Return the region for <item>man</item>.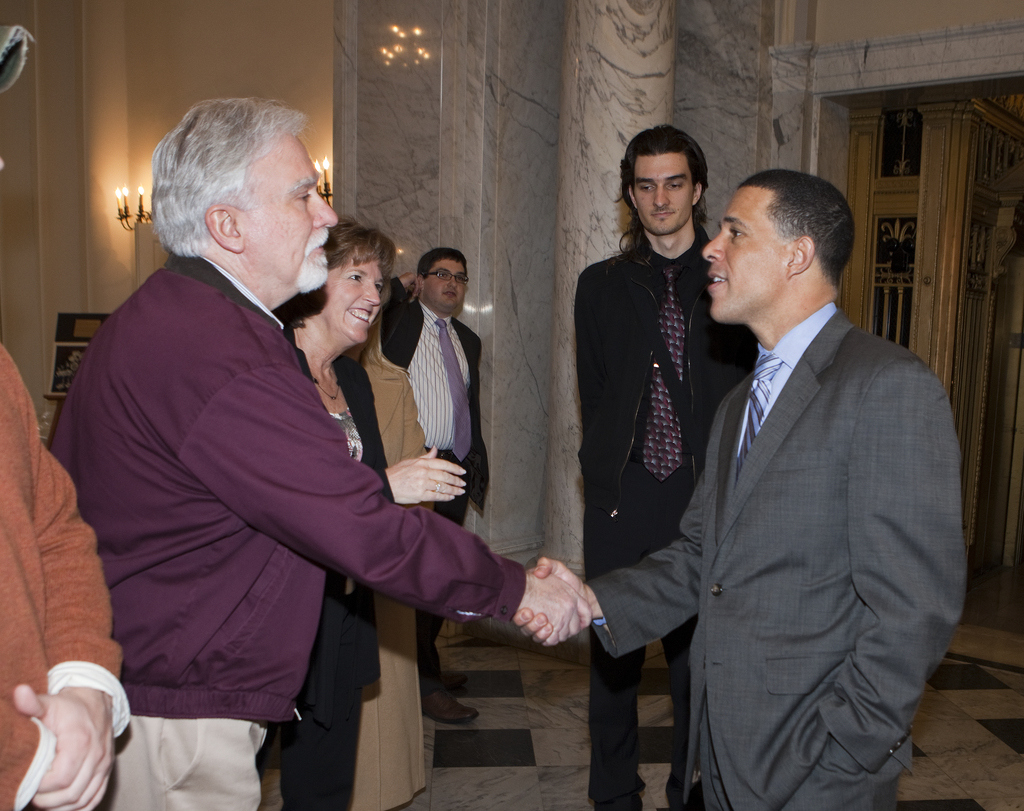
373,248,488,719.
